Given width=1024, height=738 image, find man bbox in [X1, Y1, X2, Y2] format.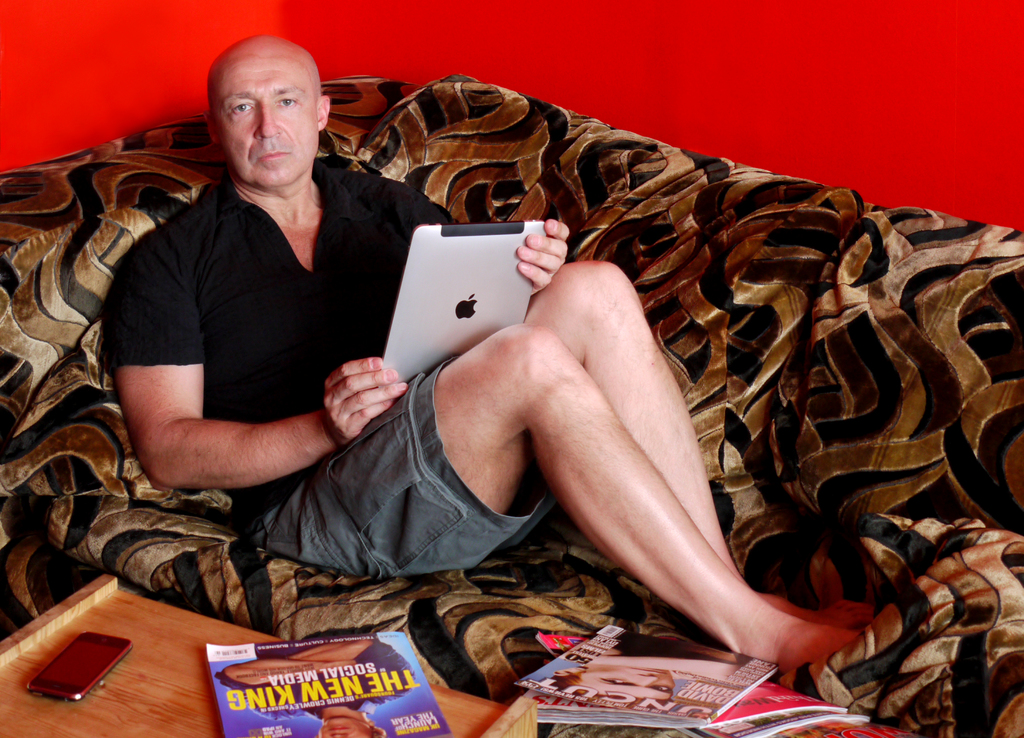
[99, 56, 714, 652].
